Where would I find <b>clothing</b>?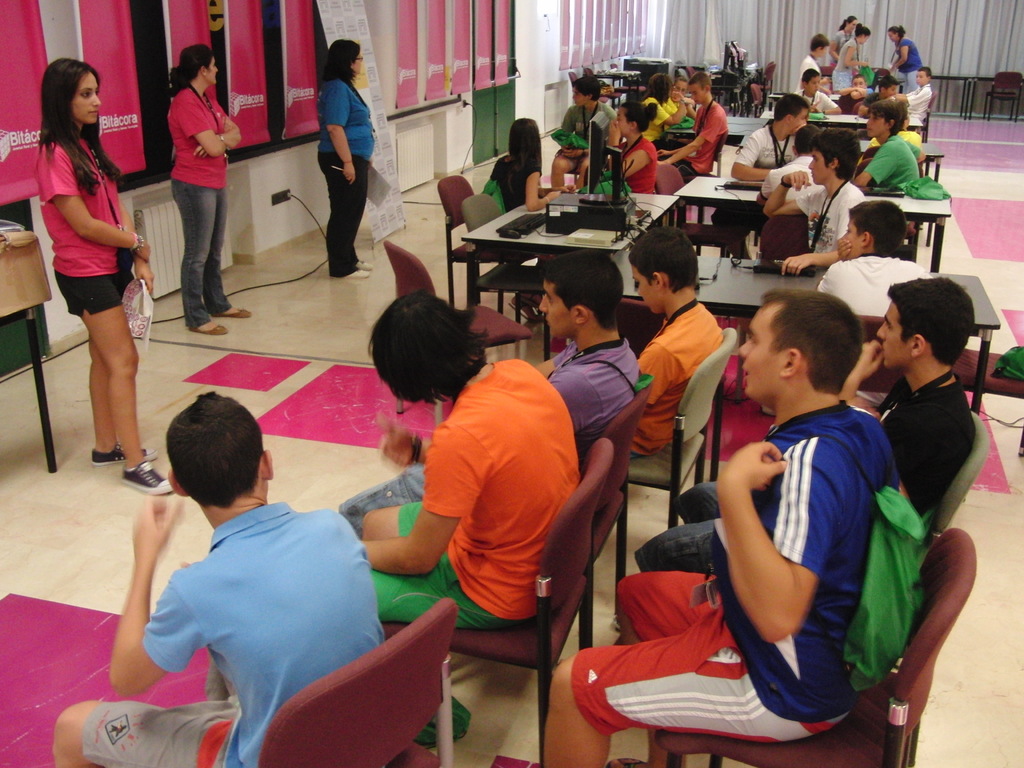
At [81,499,396,767].
